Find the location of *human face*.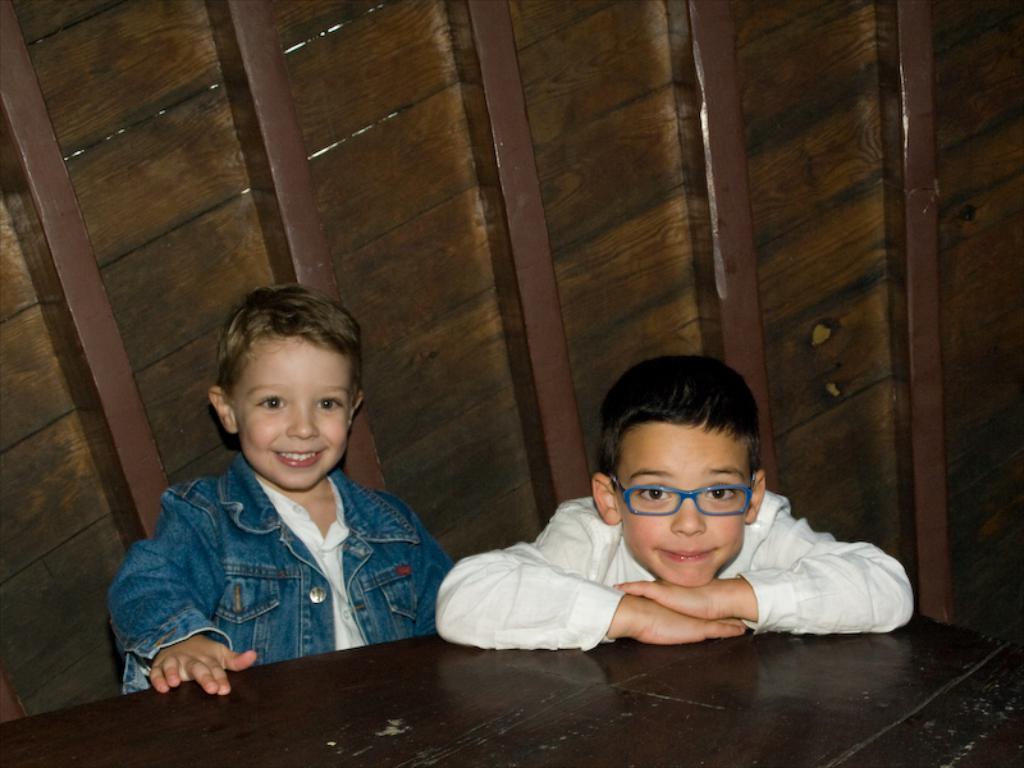
Location: [608, 425, 749, 589].
